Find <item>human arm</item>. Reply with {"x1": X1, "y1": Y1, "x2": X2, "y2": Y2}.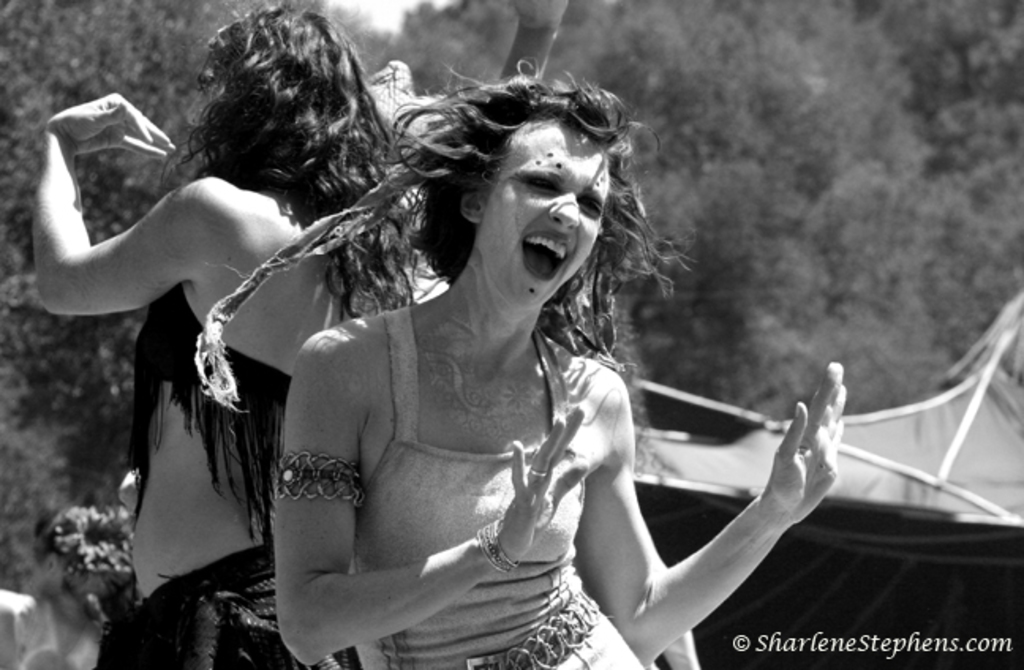
{"x1": 33, "y1": 82, "x2": 245, "y2": 321}.
